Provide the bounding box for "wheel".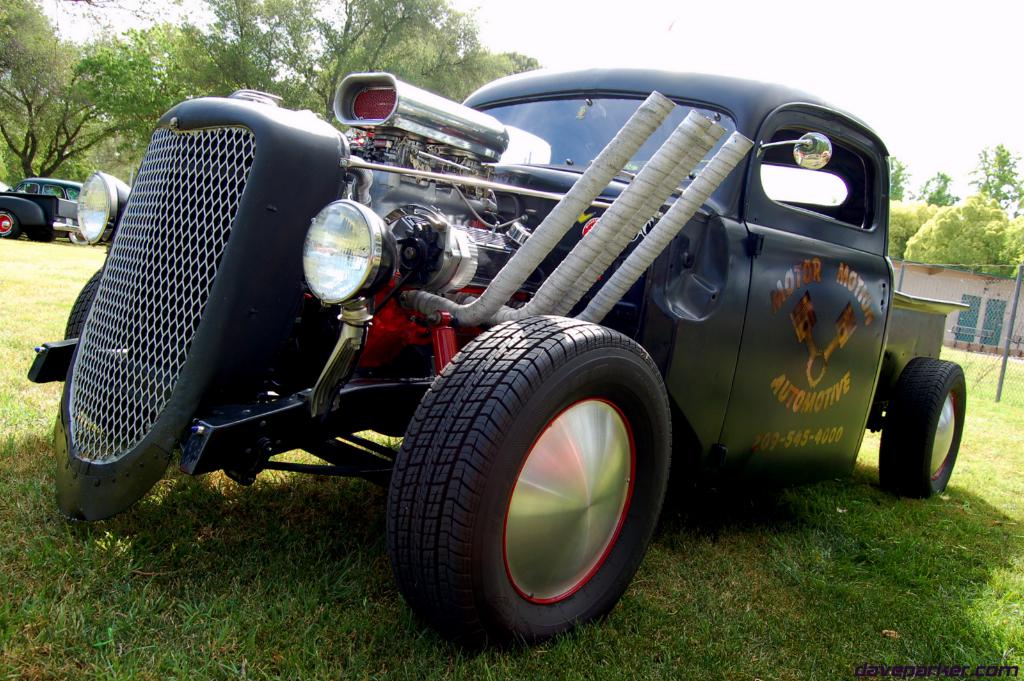
<region>0, 208, 13, 233</region>.
